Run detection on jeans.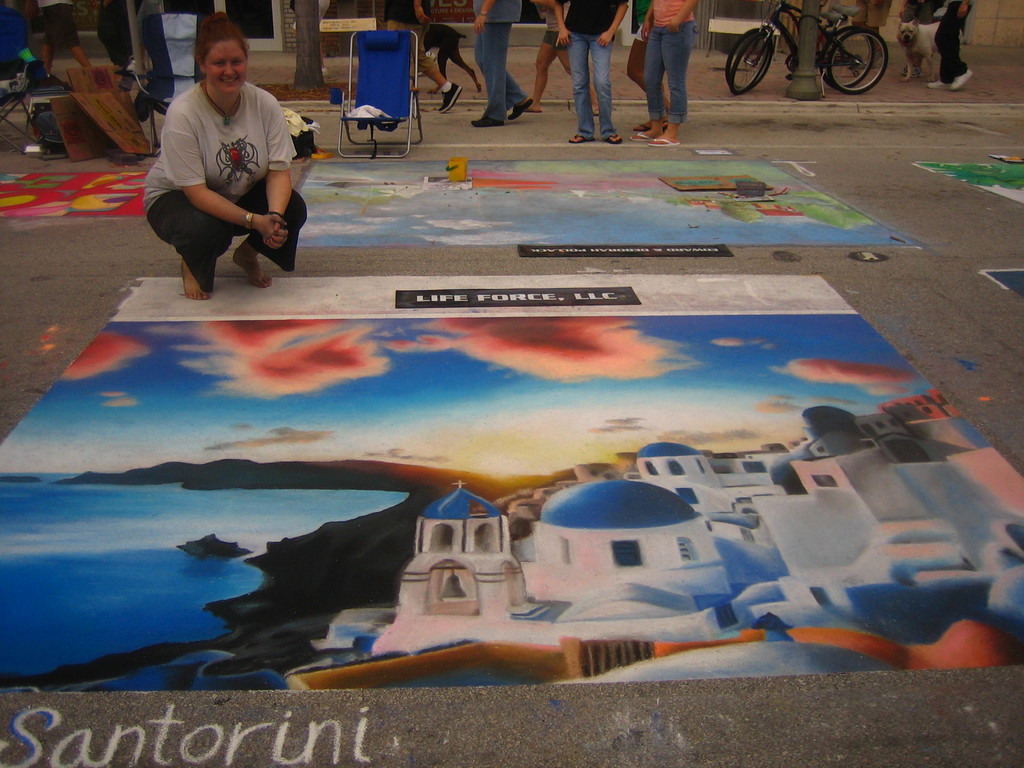
Result: l=463, t=22, r=540, b=115.
